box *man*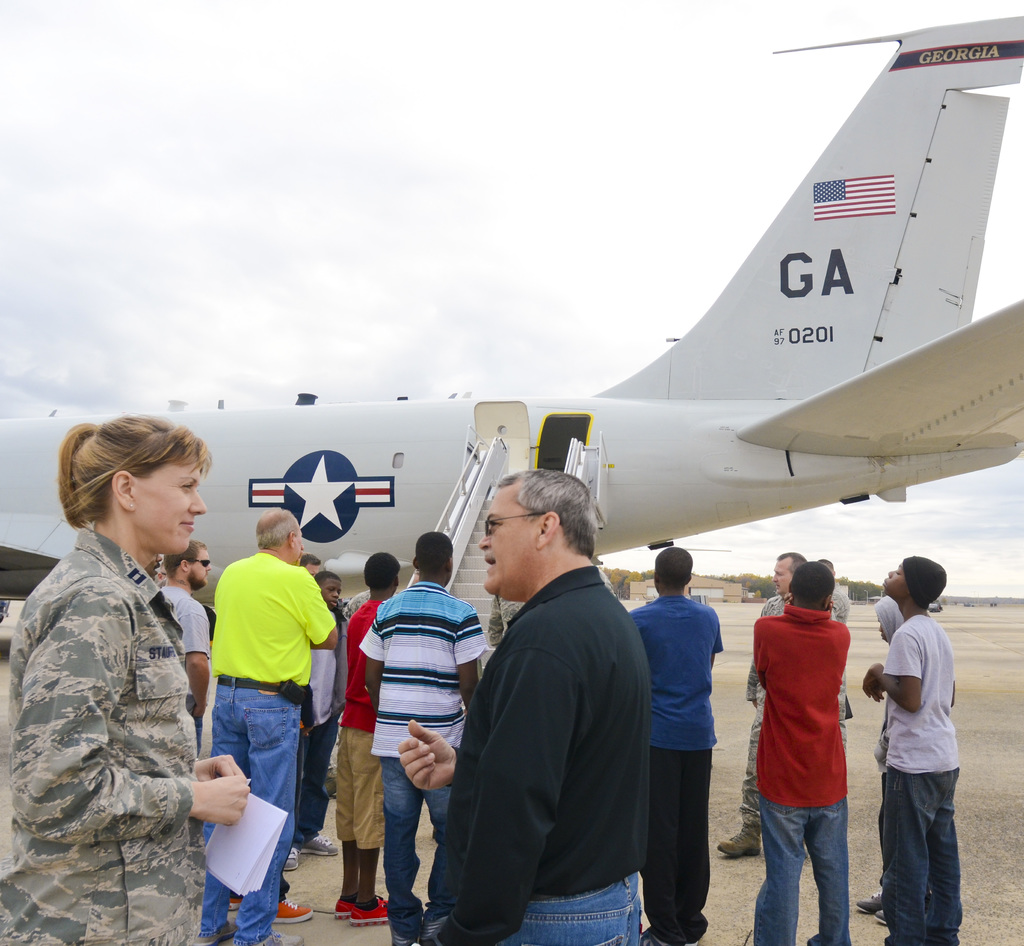
[left=284, top=565, right=345, bottom=871]
